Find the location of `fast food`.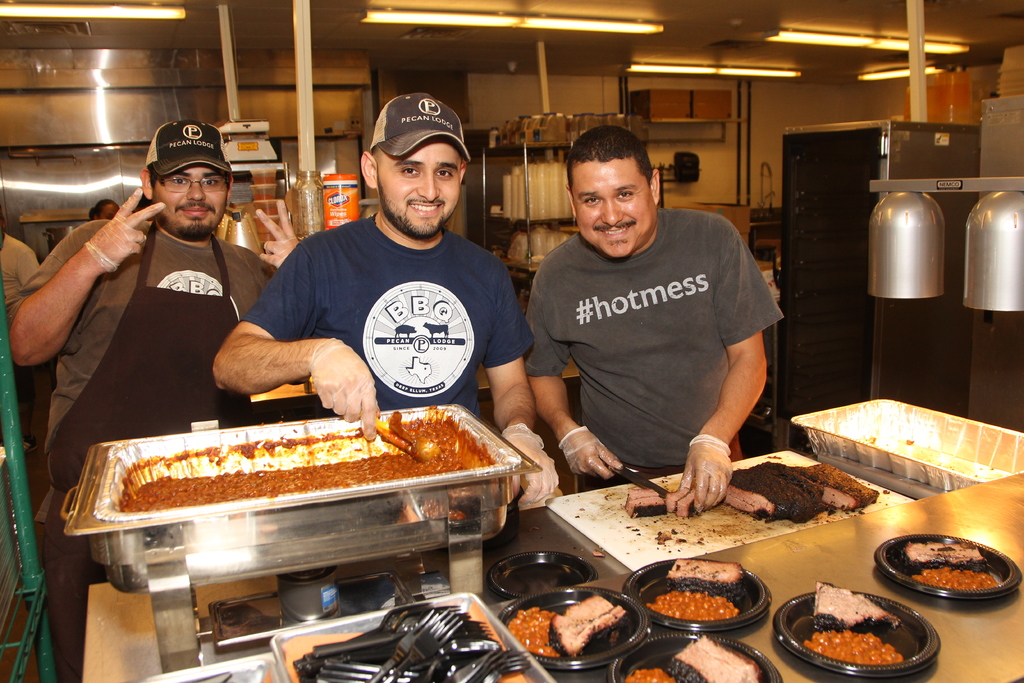
Location: bbox(662, 557, 746, 588).
